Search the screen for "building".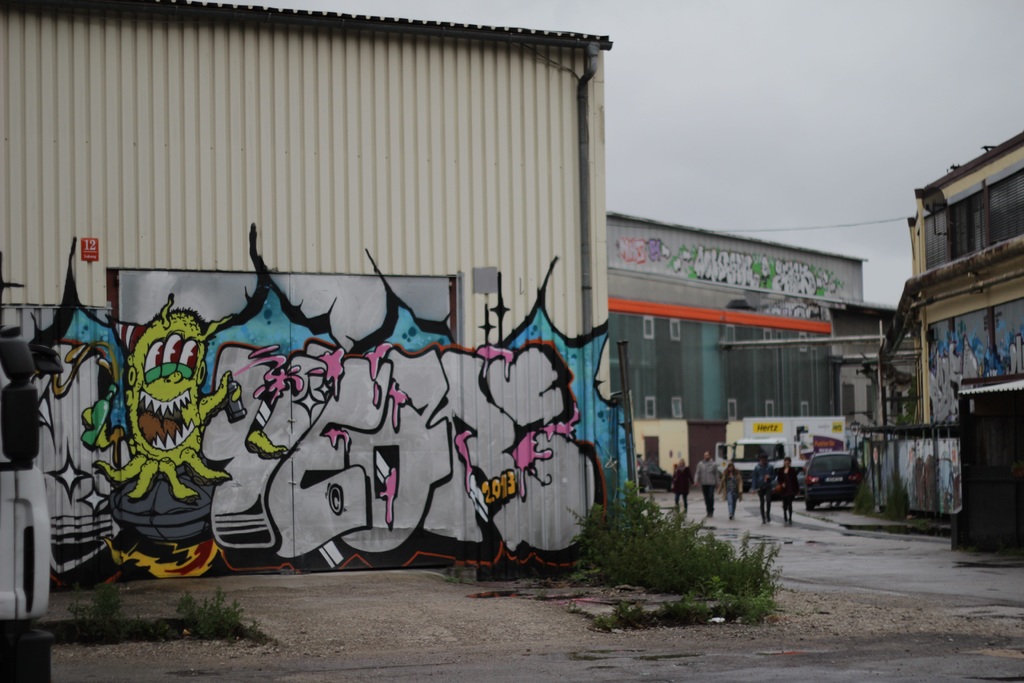
Found at x1=5, y1=0, x2=635, y2=594.
